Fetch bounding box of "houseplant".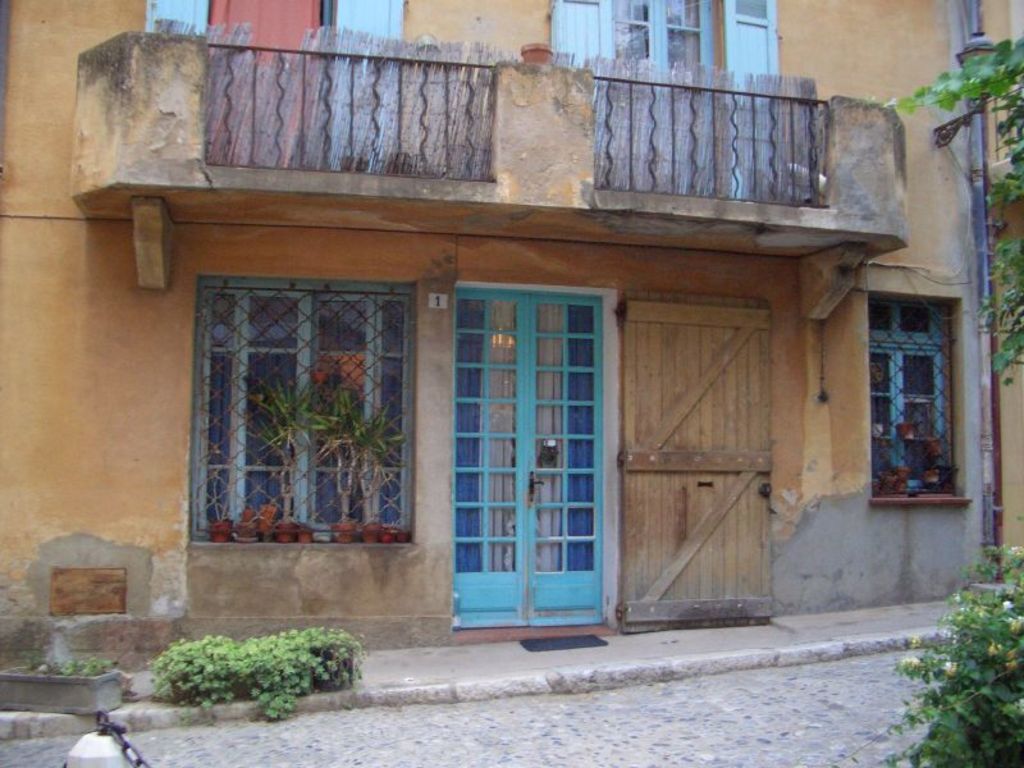
Bbox: (896, 416, 916, 440).
